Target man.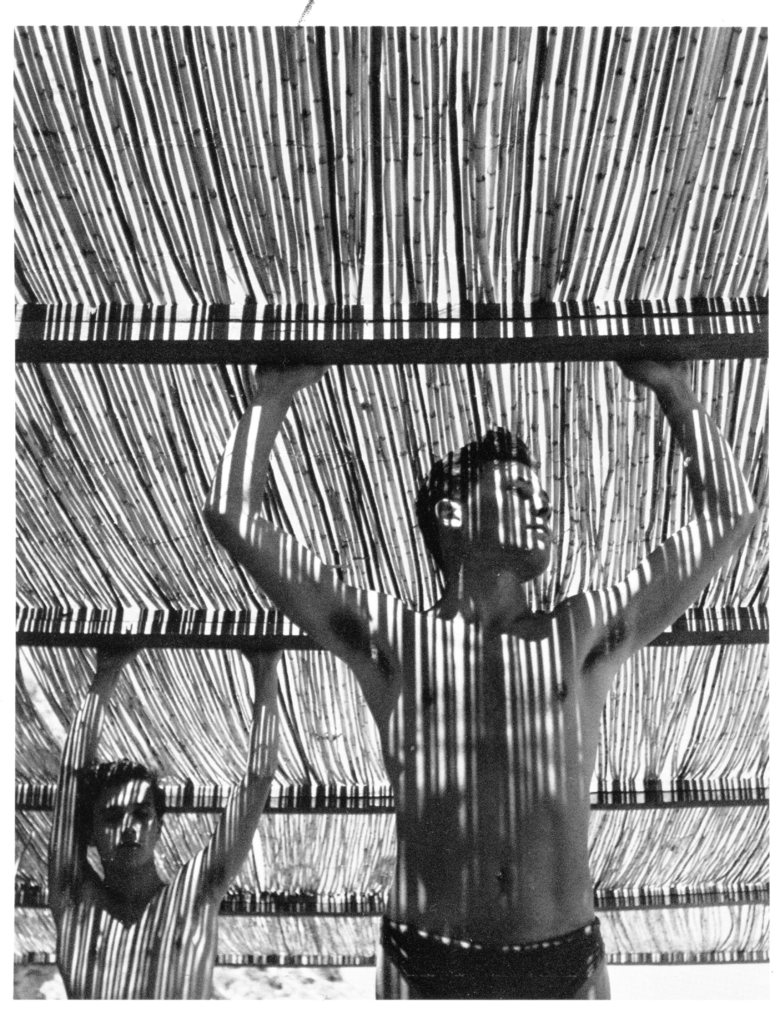
Target region: 202/348/761/1004.
